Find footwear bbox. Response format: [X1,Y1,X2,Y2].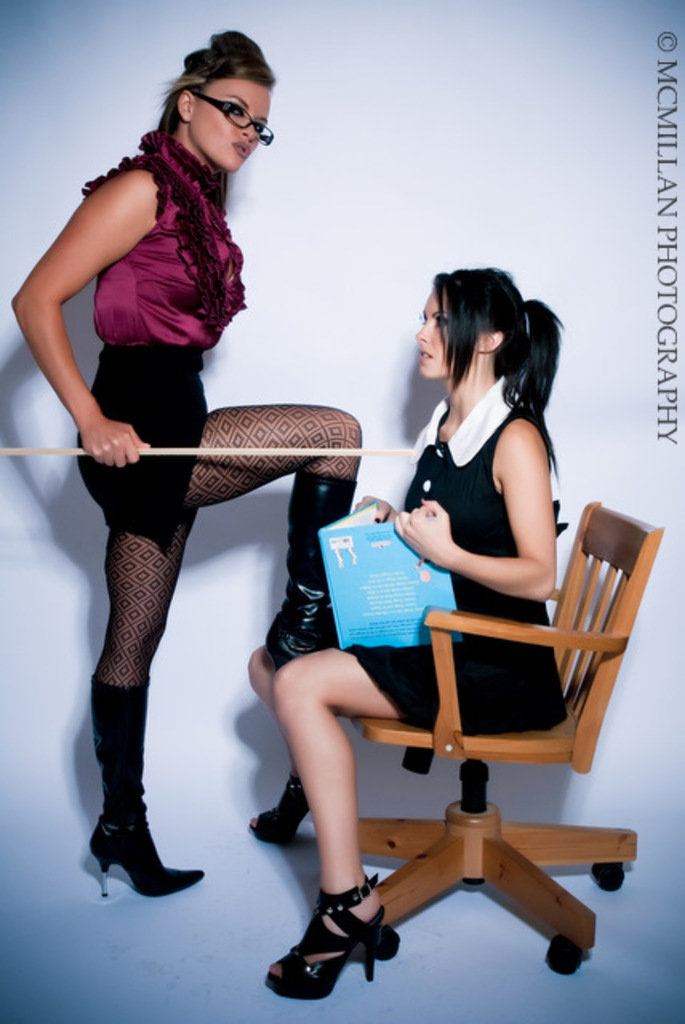
[278,885,392,1000].
